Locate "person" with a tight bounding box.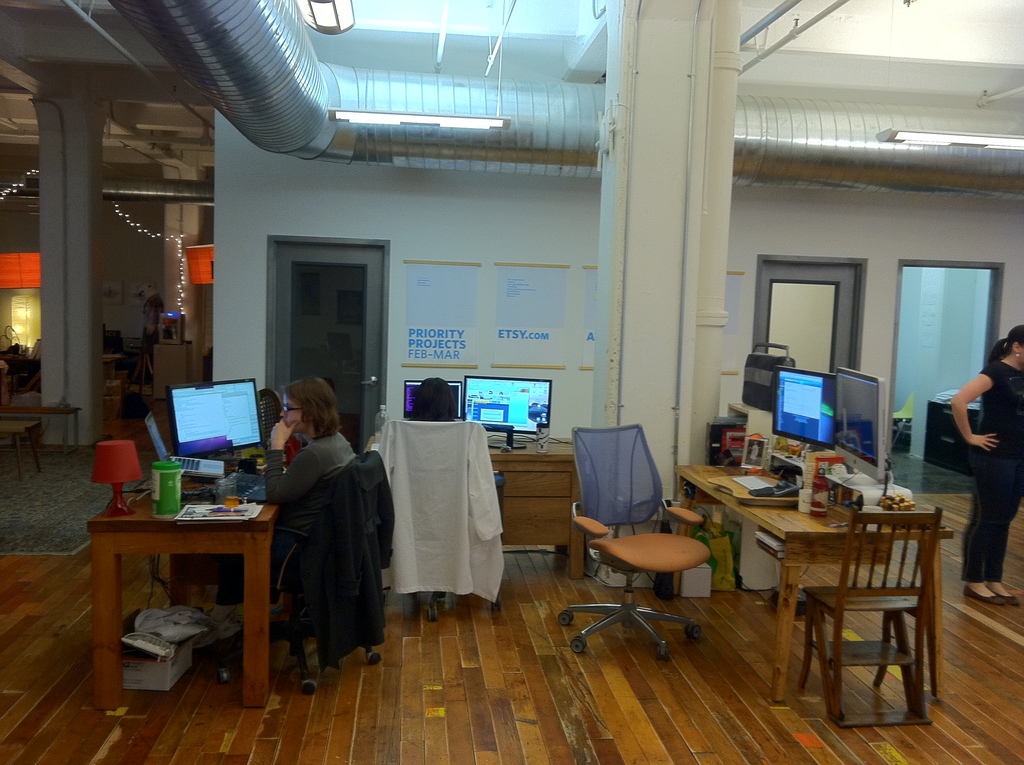
pyautogui.locateOnScreen(408, 373, 456, 424).
